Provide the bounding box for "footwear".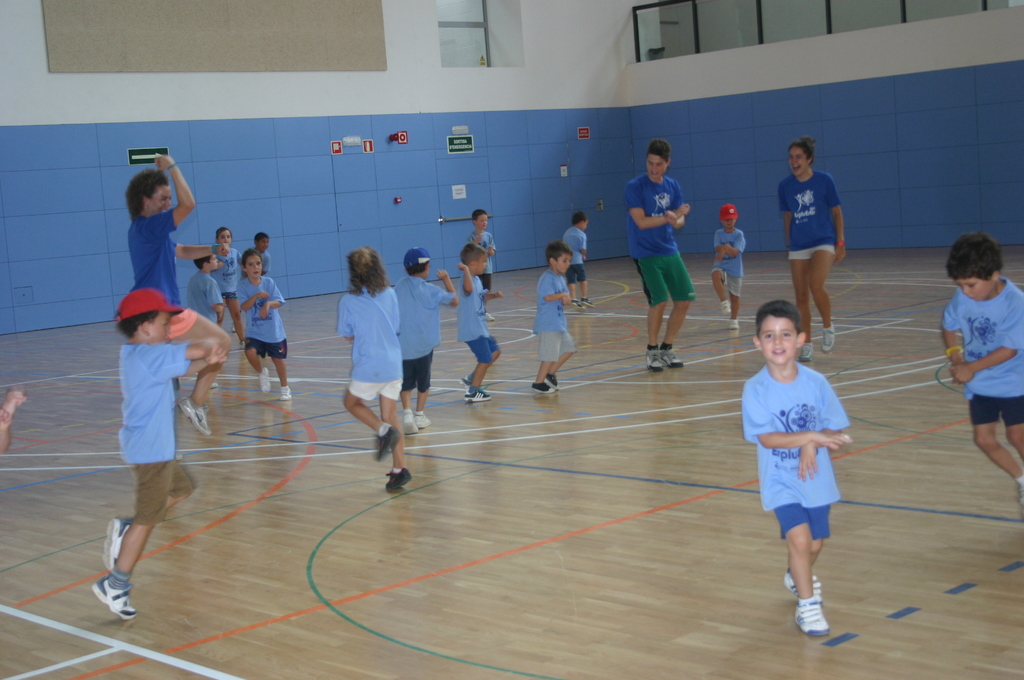
<box>383,463,416,492</box>.
